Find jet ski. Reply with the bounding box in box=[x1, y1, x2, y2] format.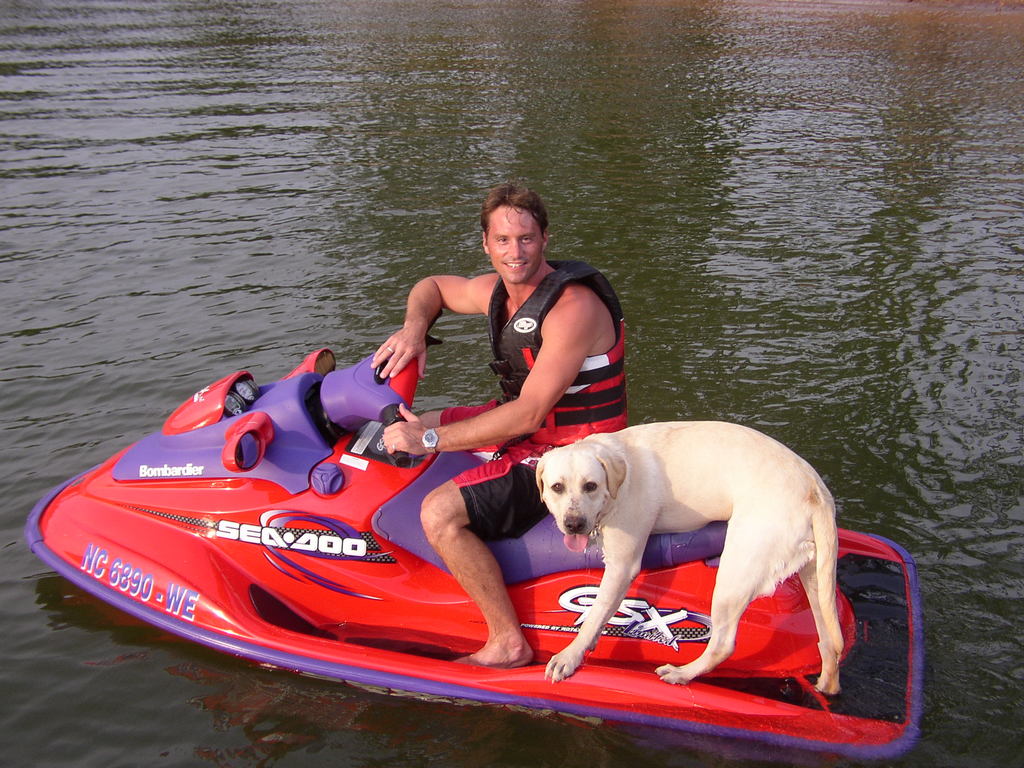
box=[24, 310, 920, 758].
